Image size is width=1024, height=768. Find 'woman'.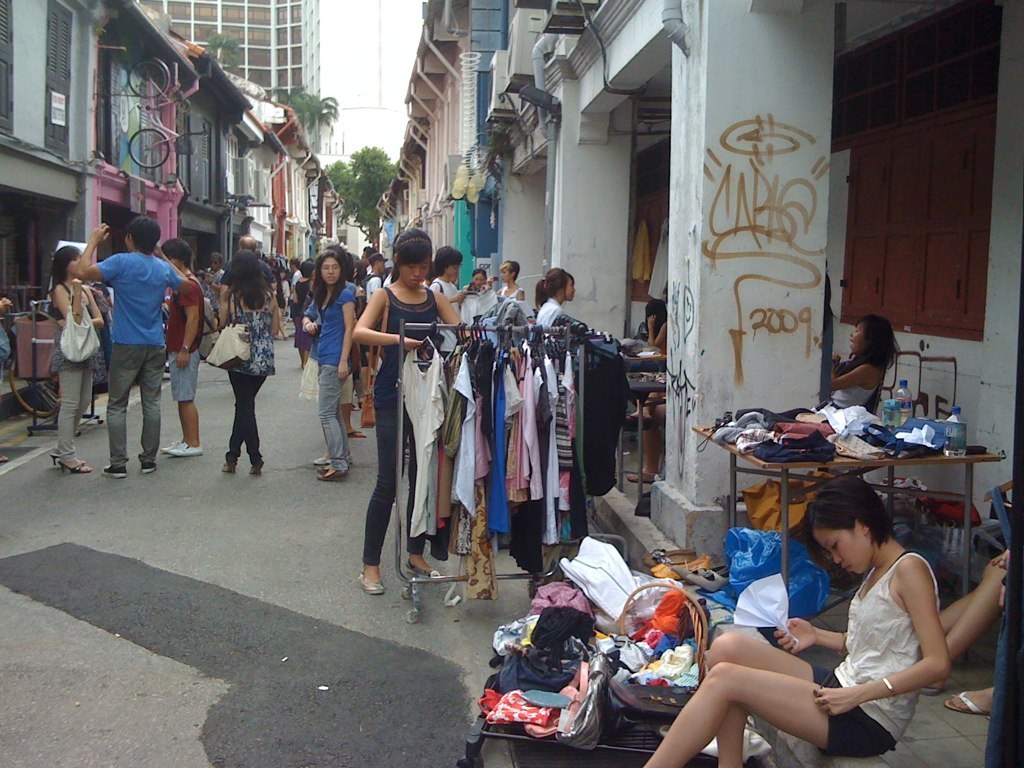
bbox=[431, 246, 466, 358].
